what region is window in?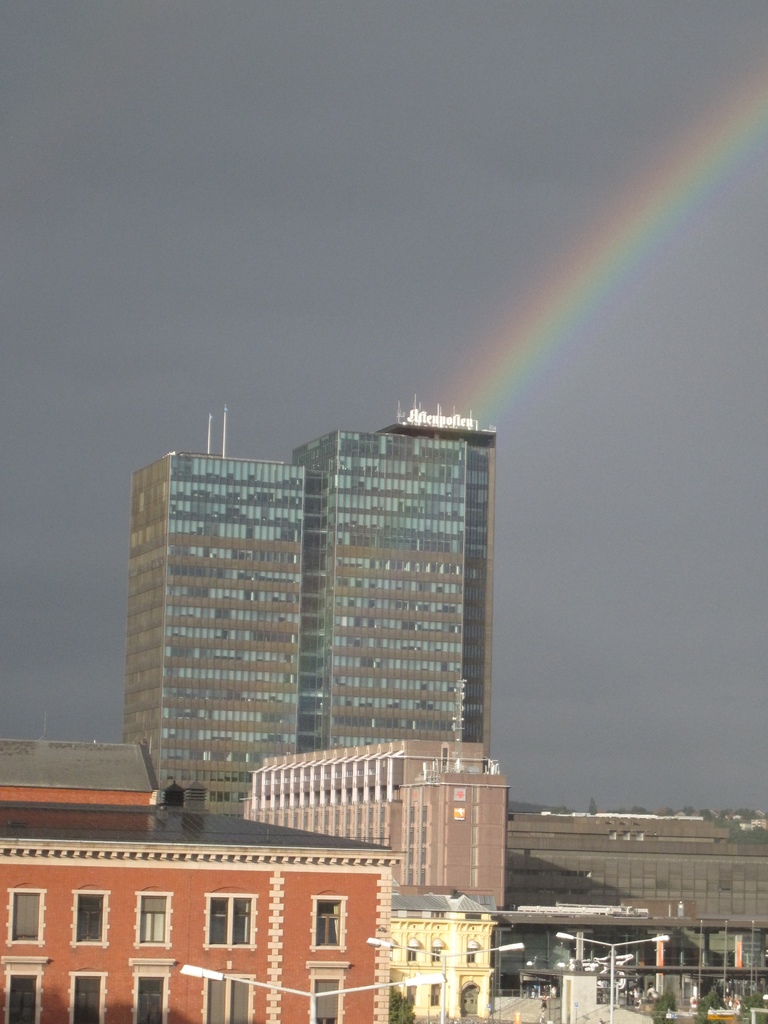
l=137, t=887, r=168, b=948.
